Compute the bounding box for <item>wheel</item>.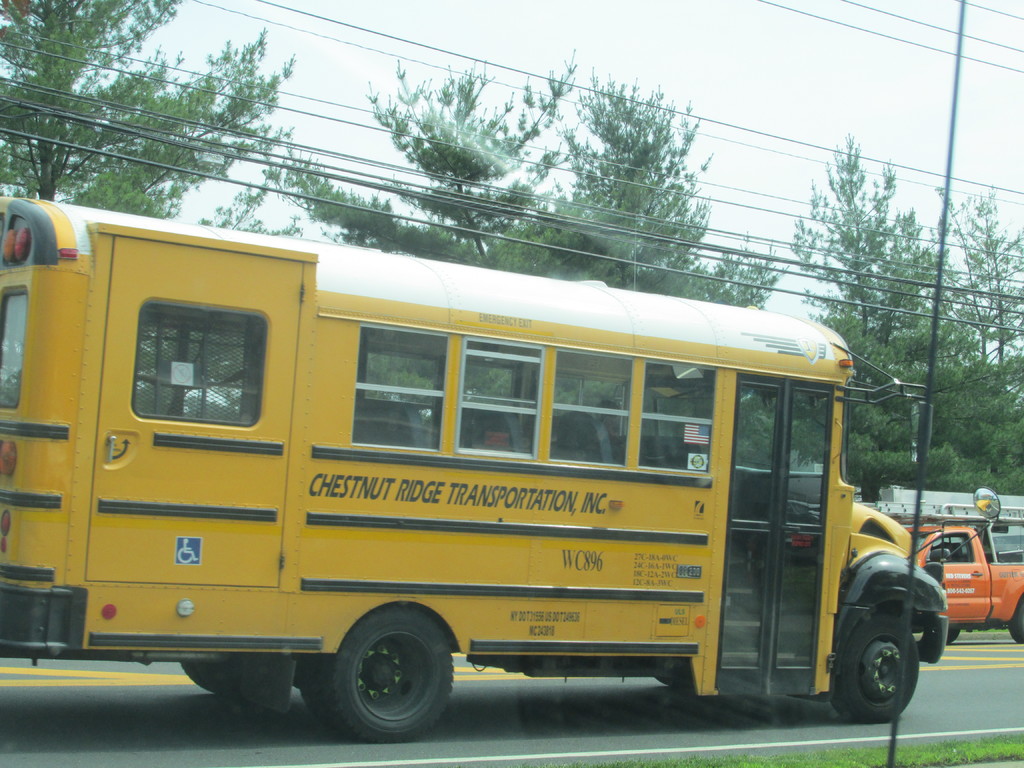
bbox=(1009, 600, 1023, 644).
